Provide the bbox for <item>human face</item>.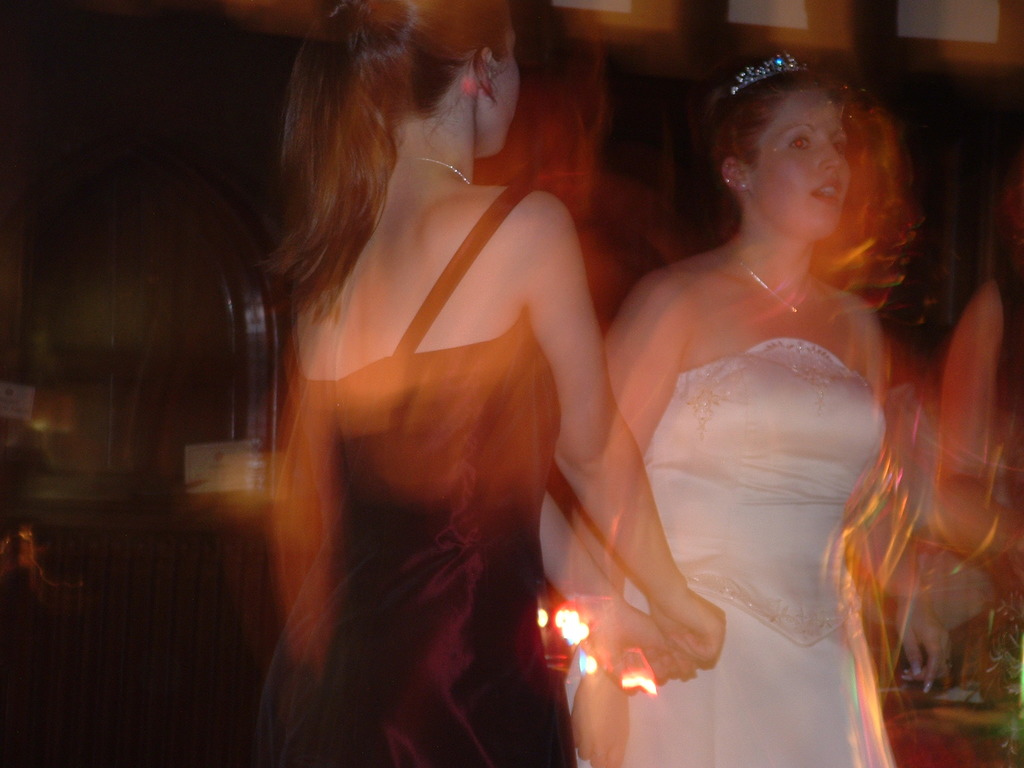
left=761, top=92, right=851, bottom=229.
